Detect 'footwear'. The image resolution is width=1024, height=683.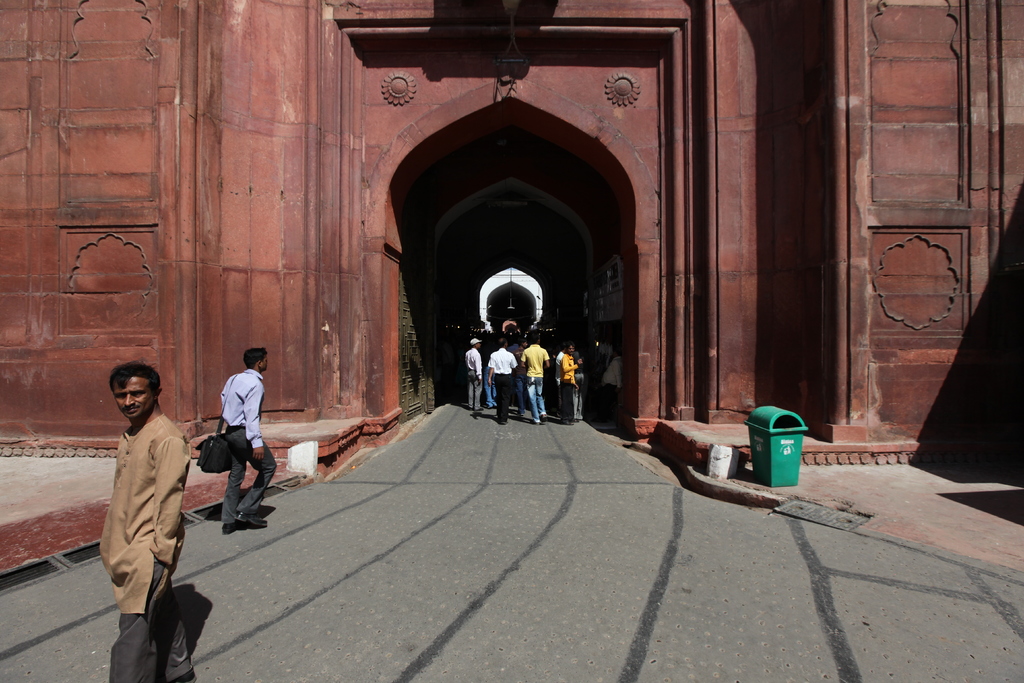
bbox(166, 666, 197, 682).
